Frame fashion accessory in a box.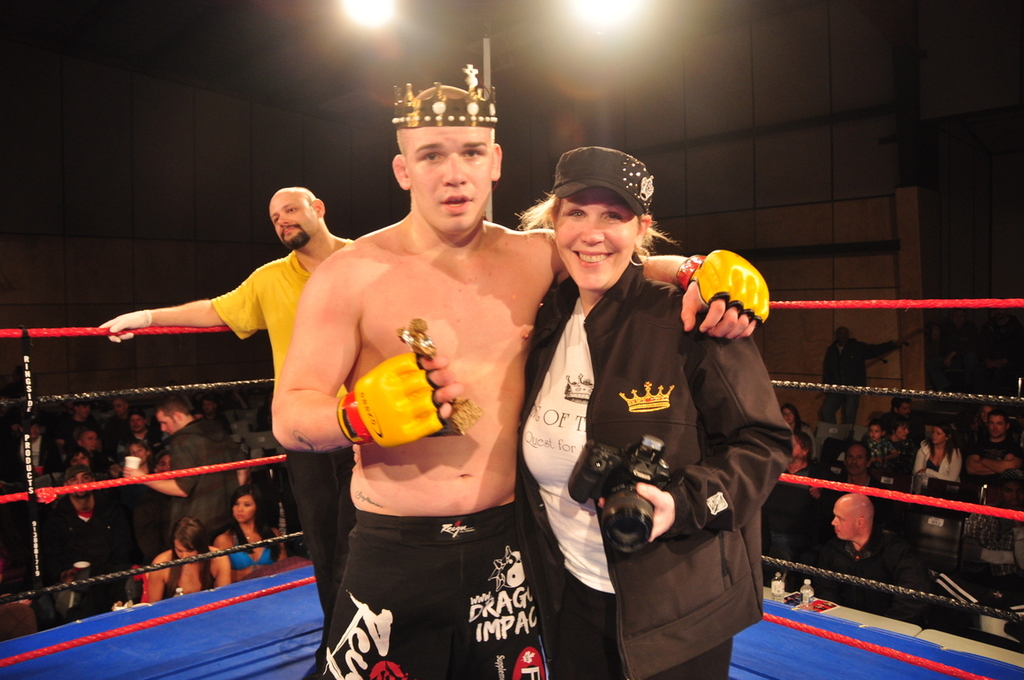
rect(632, 243, 650, 263).
